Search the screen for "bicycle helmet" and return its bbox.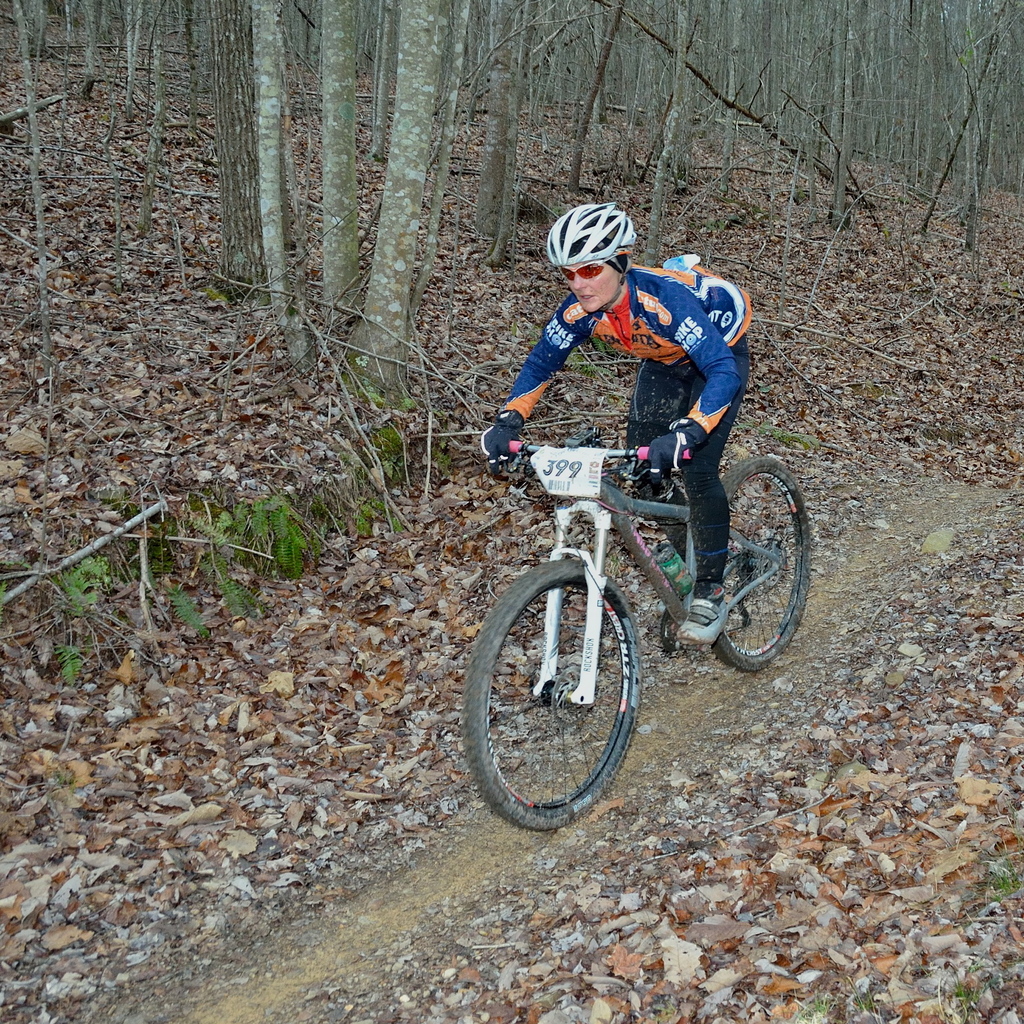
Found: x1=548 y1=194 x2=639 y2=259.
